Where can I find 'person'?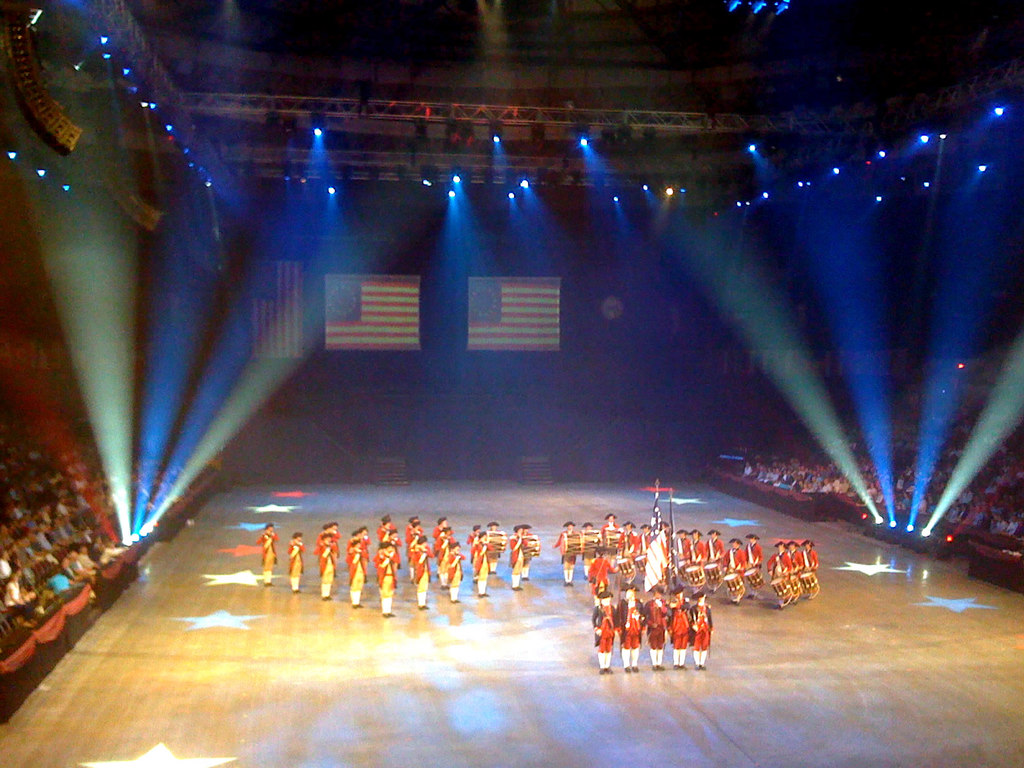
You can find it at <box>767,541,796,581</box>.
